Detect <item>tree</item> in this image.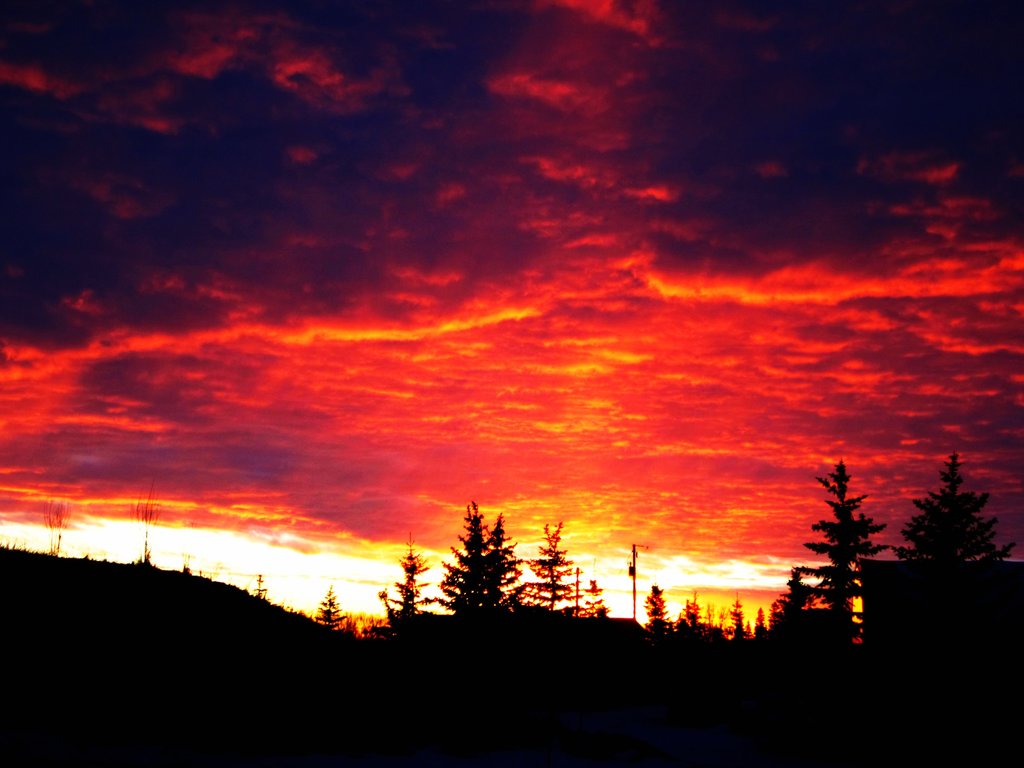
Detection: 796,451,901,636.
